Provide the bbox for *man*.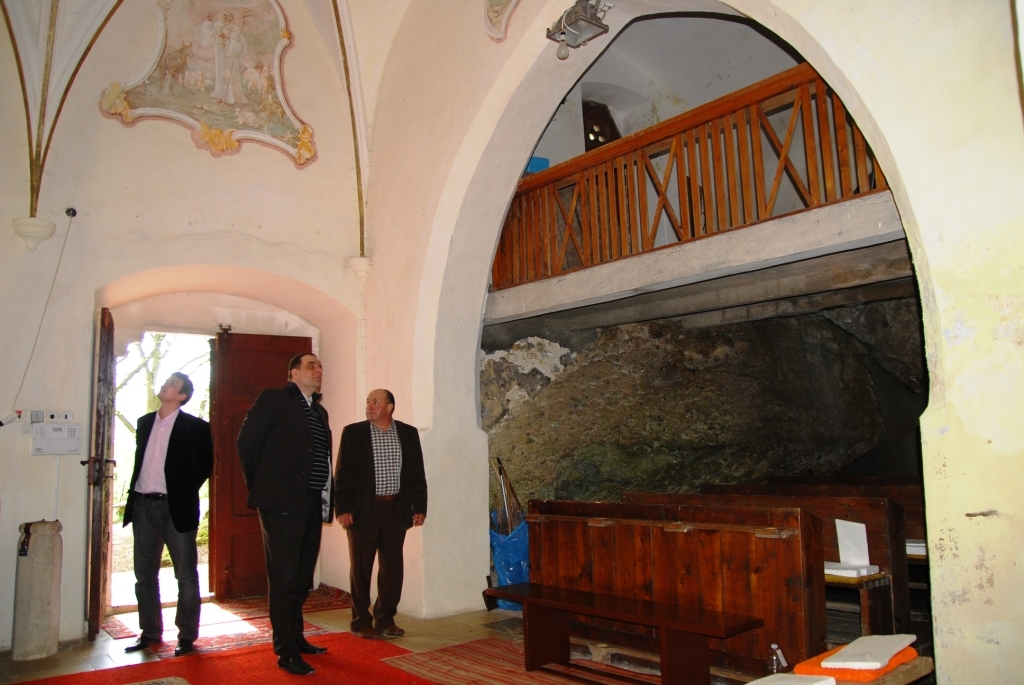
(x1=111, y1=359, x2=202, y2=654).
